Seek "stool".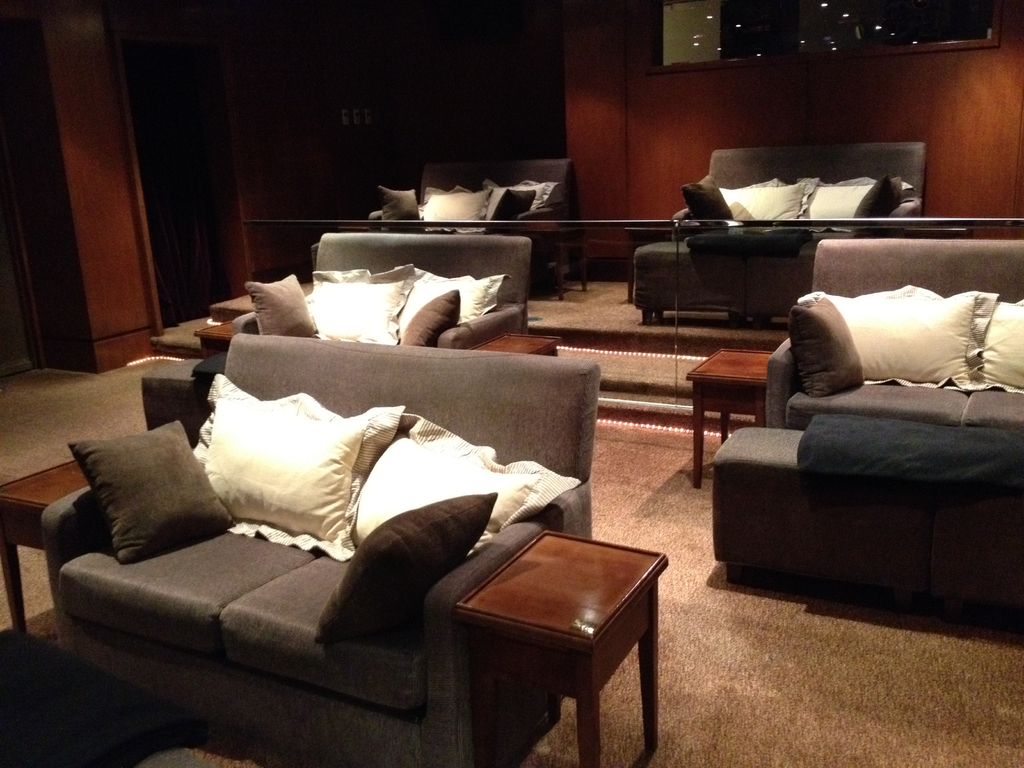
box=[472, 332, 559, 356].
